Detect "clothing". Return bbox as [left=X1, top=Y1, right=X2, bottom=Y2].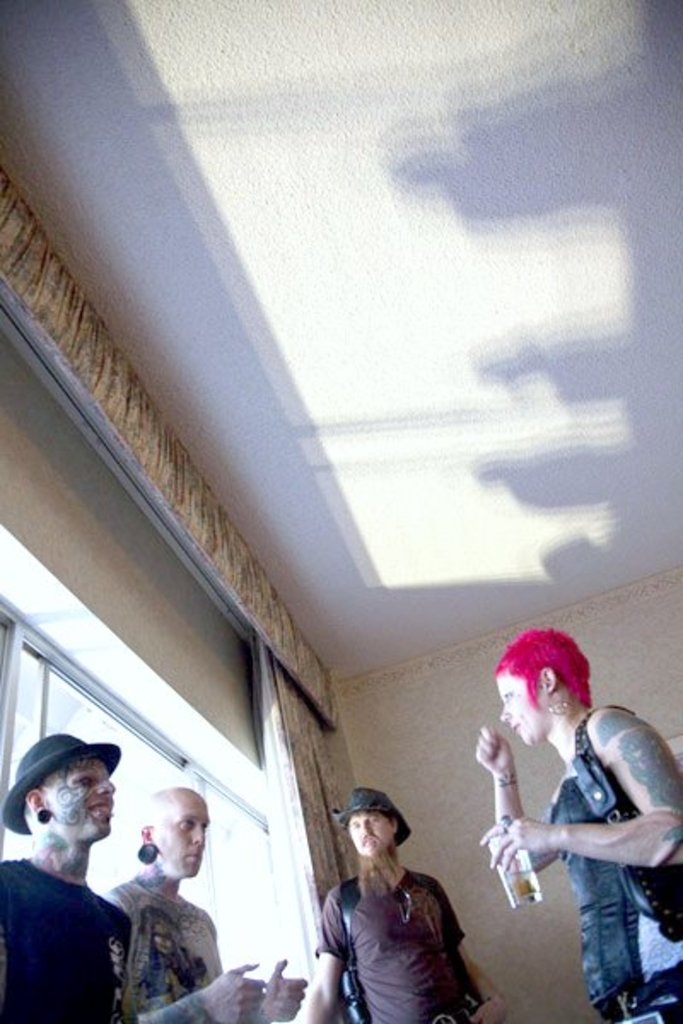
[left=548, top=701, right=681, bottom=1022].
